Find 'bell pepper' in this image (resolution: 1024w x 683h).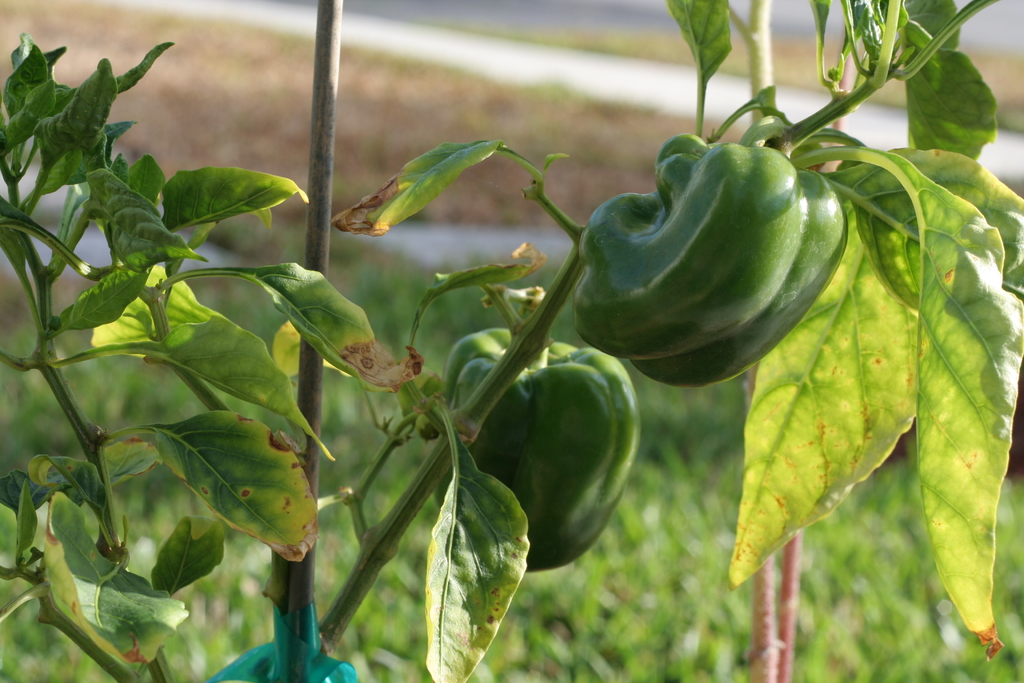
{"left": 434, "top": 324, "right": 645, "bottom": 568}.
